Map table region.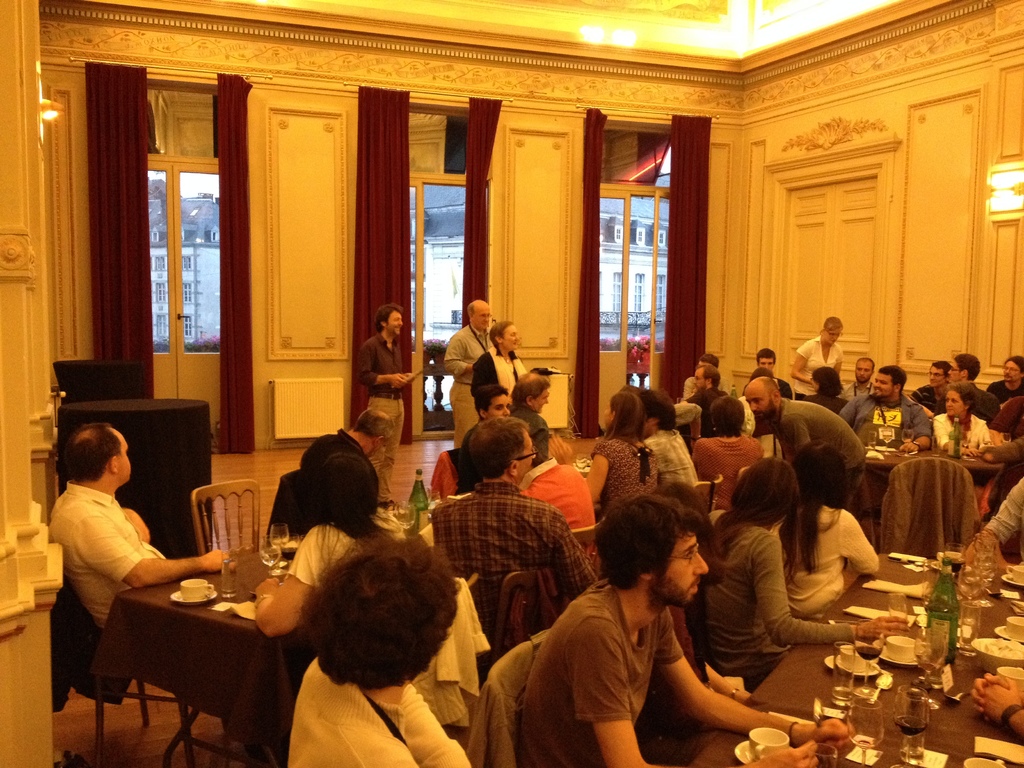
Mapped to x1=84, y1=524, x2=440, y2=767.
